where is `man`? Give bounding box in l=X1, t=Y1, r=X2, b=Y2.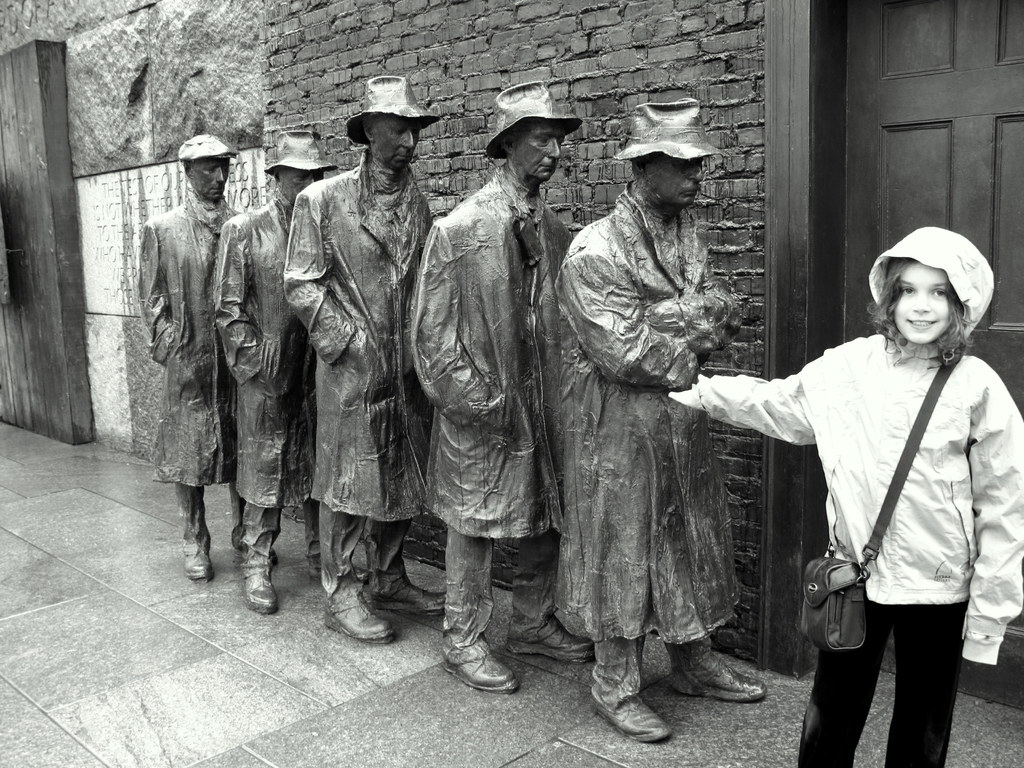
l=136, t=141, r=266, b=591.
